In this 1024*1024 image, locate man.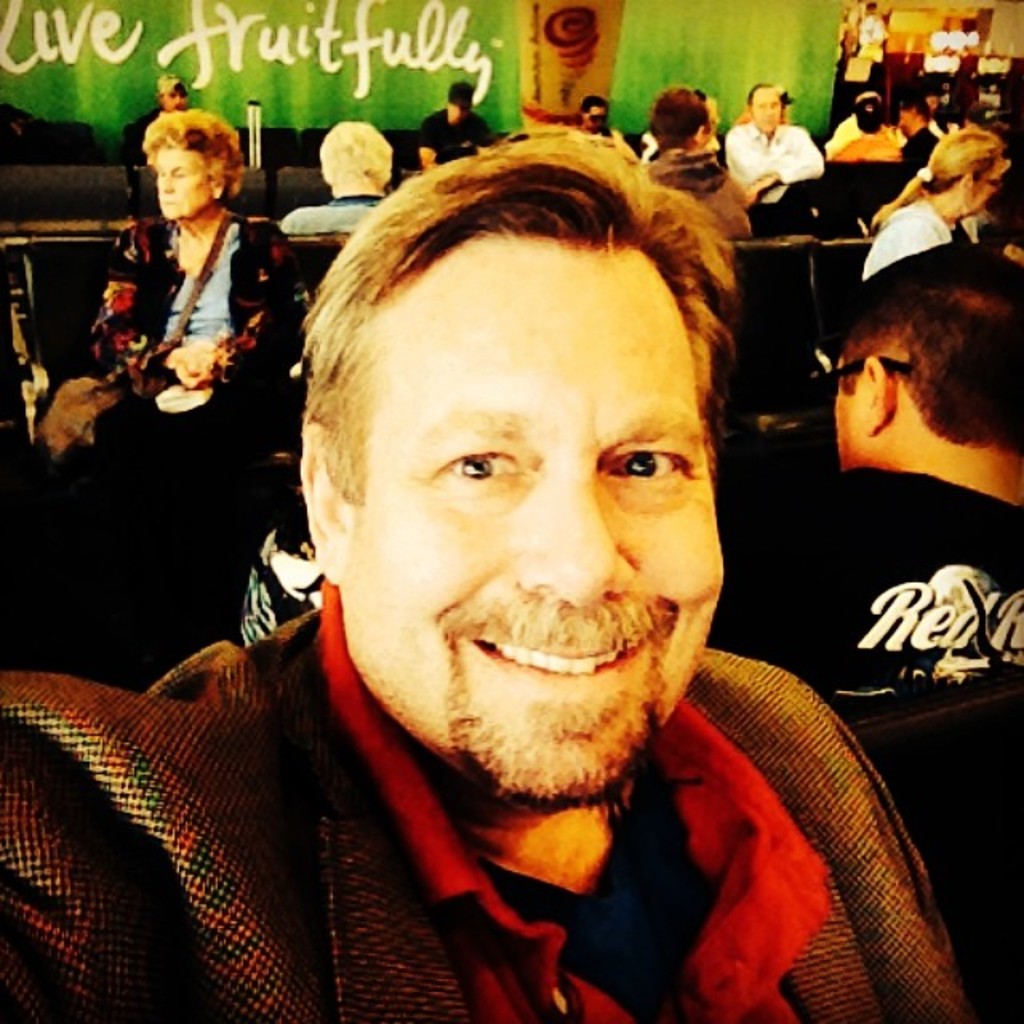
Bounding box: 46 141 1008 1019.
